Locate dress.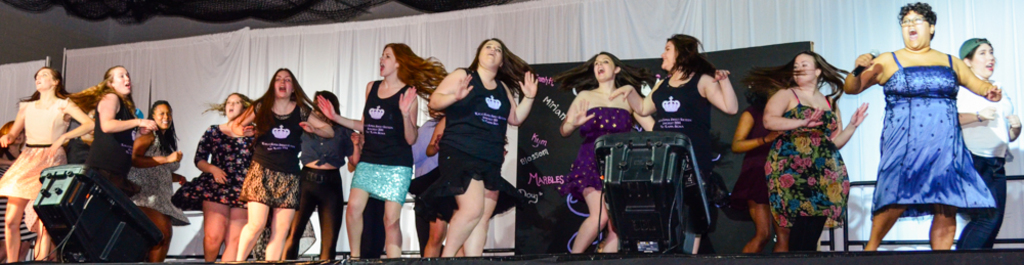
Bounding box: 243/97/306/214.
